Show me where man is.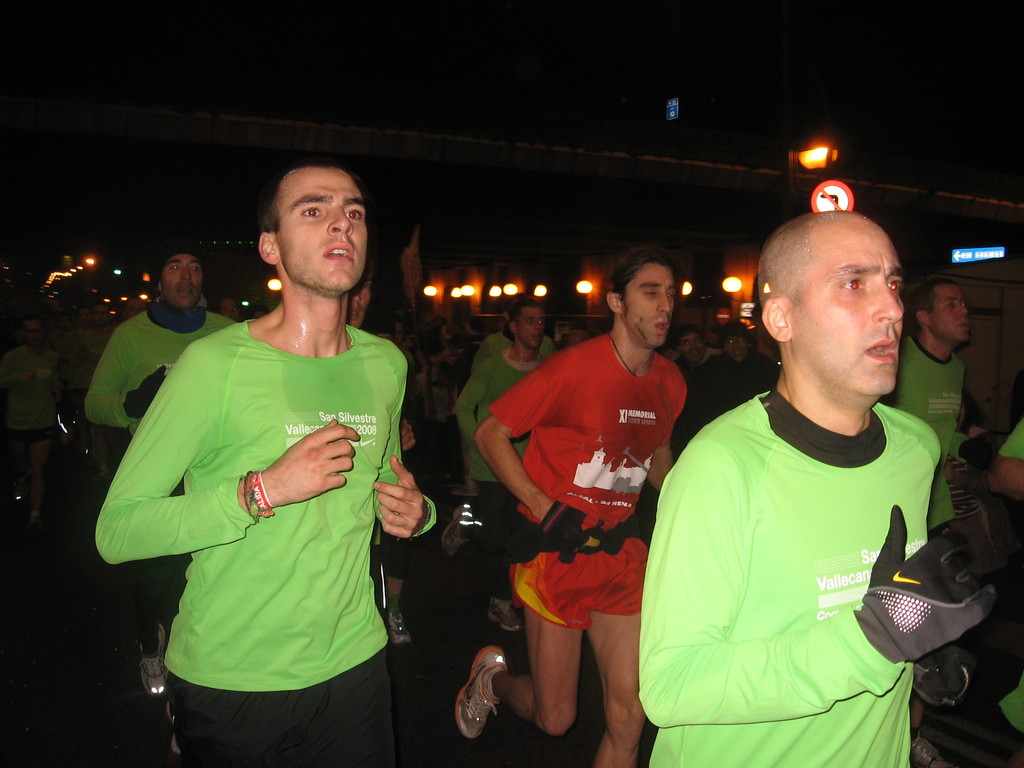
man is at pyautogui.locateOnScreen(79, 239, 247, 693).
